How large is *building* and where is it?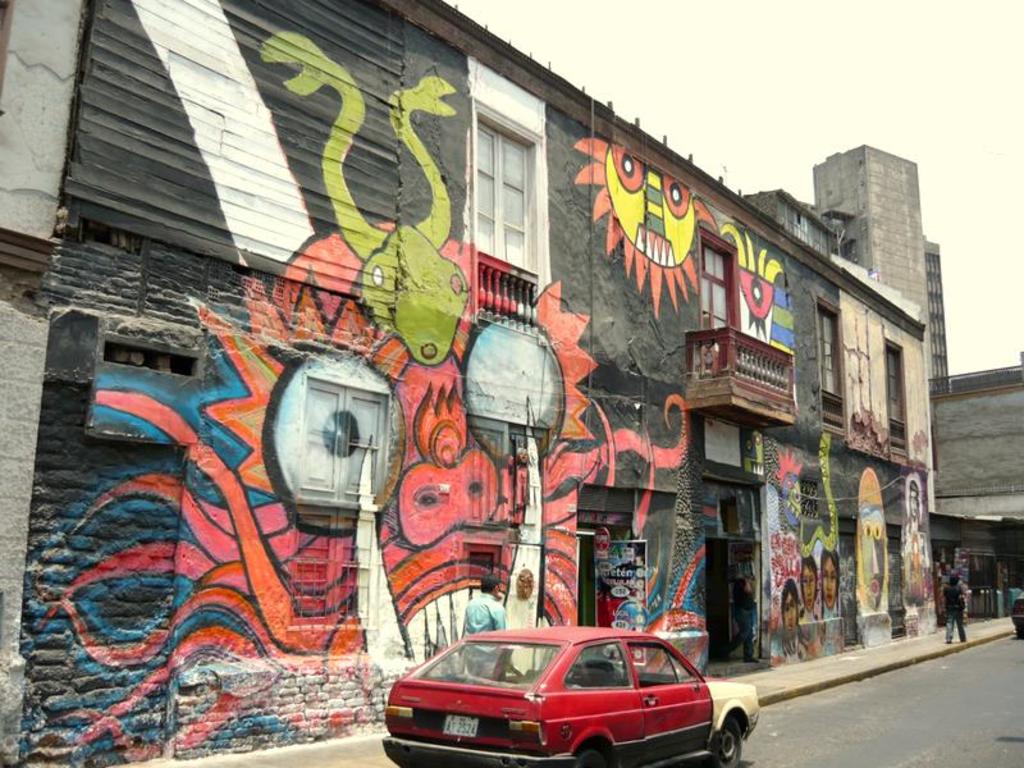
Bounding box: [750,146,925,316].
